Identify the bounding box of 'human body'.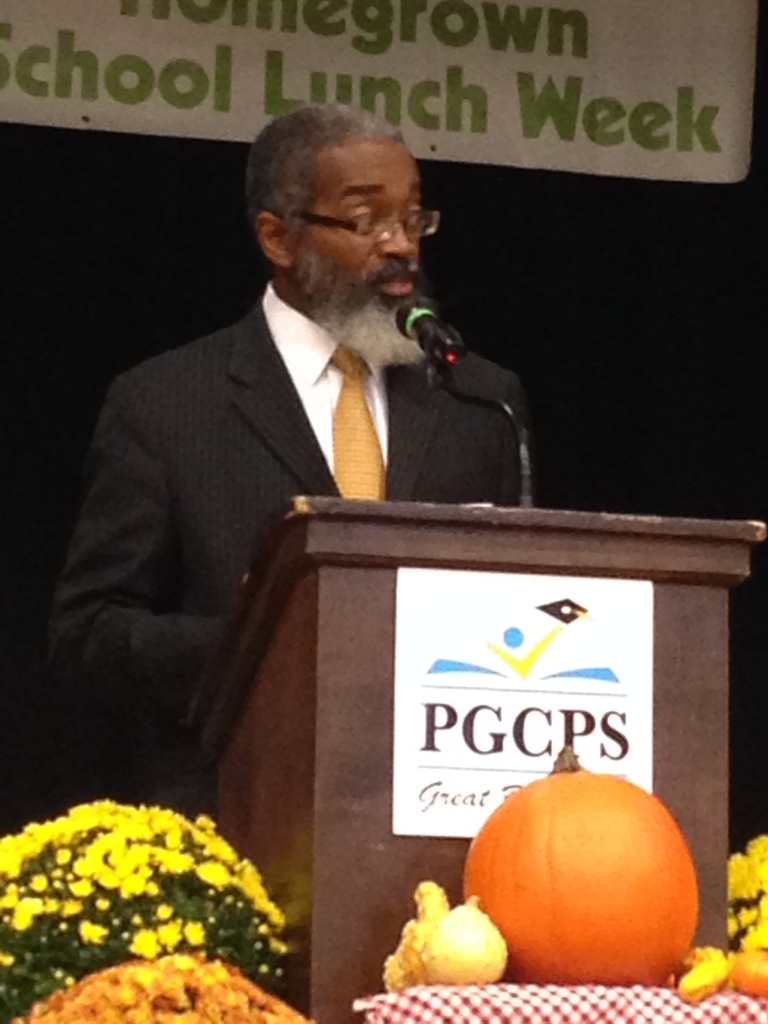
bbox=(64, 114, 554, 994).
